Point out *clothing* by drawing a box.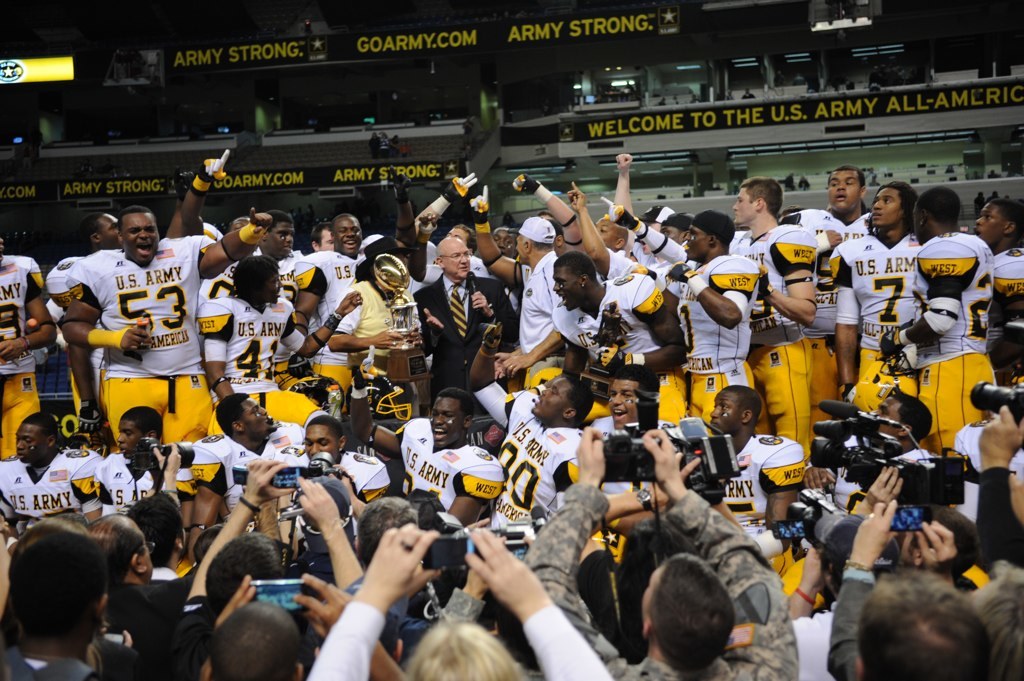
826,230,925,395.
